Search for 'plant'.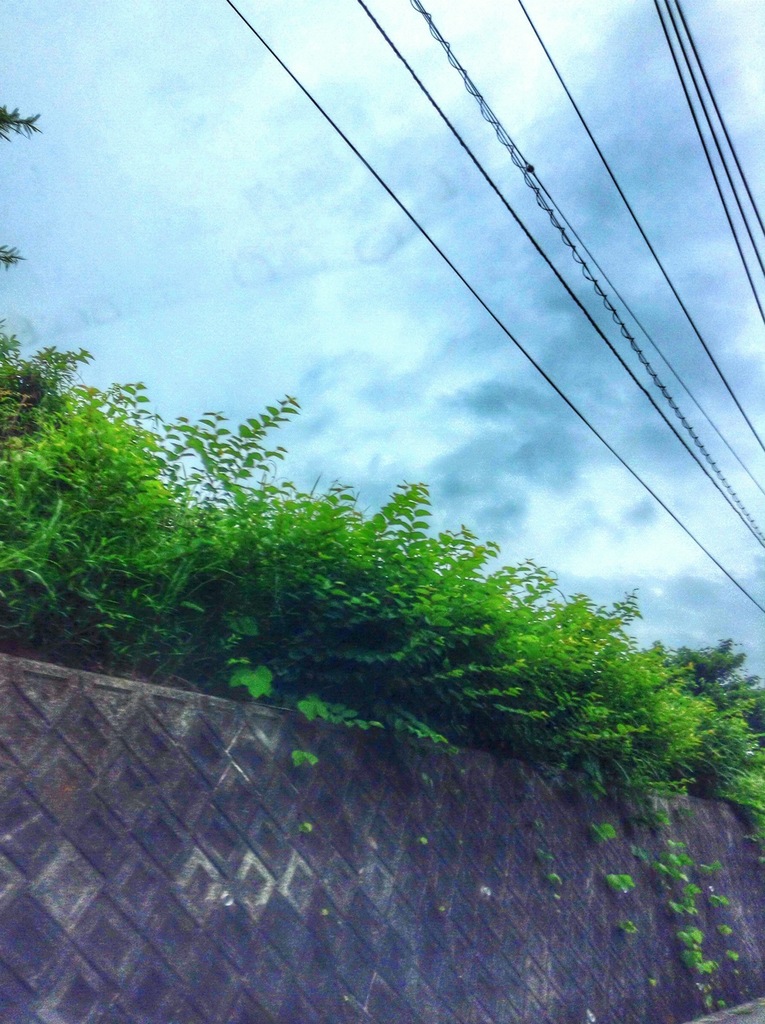
Found at (left=595, top=818, right=618, bottom=848).
